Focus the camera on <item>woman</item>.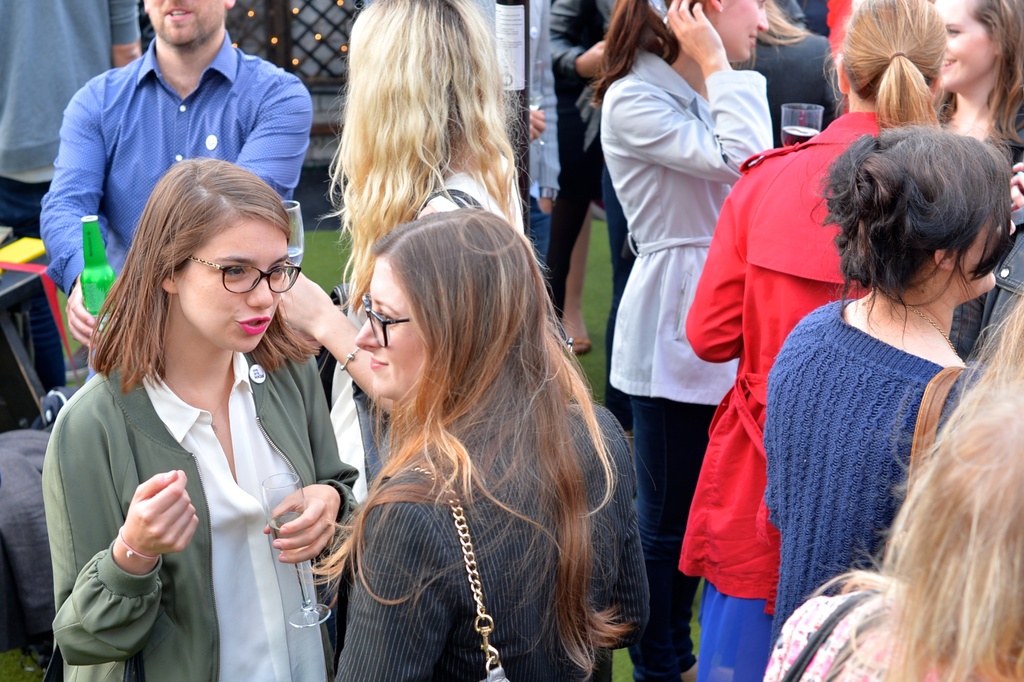
Focus region: BBox(340, 207, 648, 678).
